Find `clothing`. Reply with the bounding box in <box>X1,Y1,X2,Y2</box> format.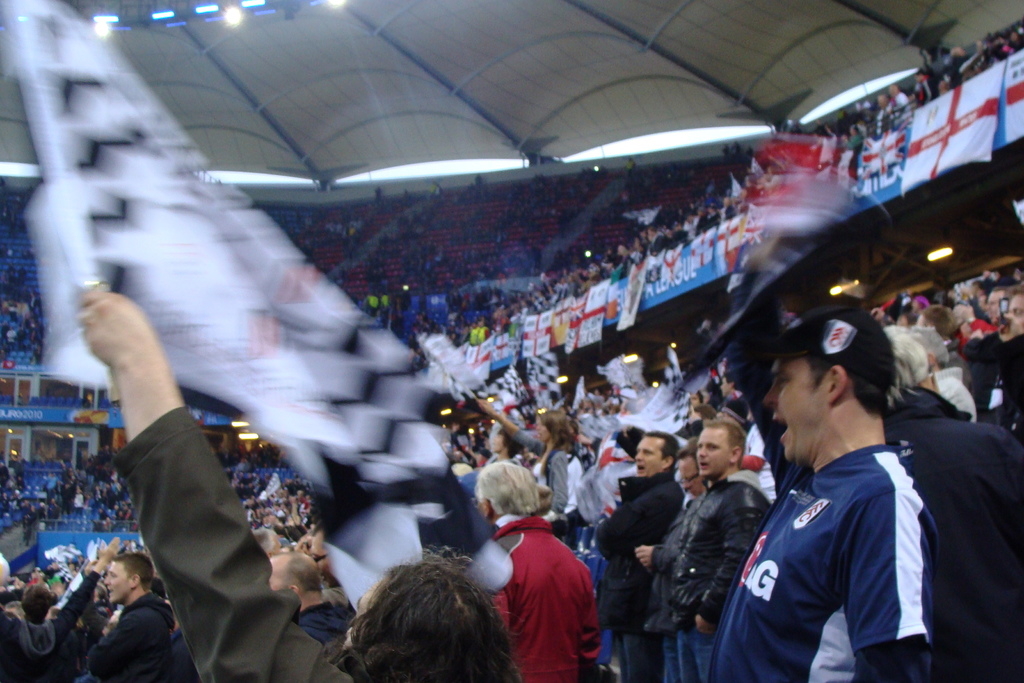
<box>675,474,758,675</box>.
